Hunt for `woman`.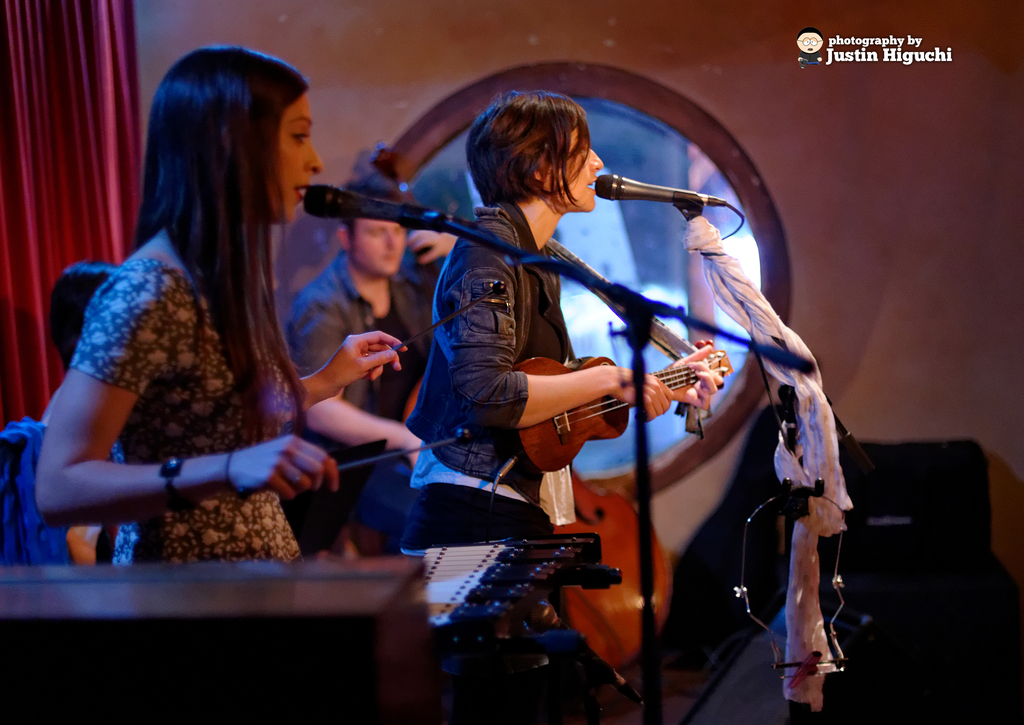
Hunted down at select_region(28, 43, 417, 572).
